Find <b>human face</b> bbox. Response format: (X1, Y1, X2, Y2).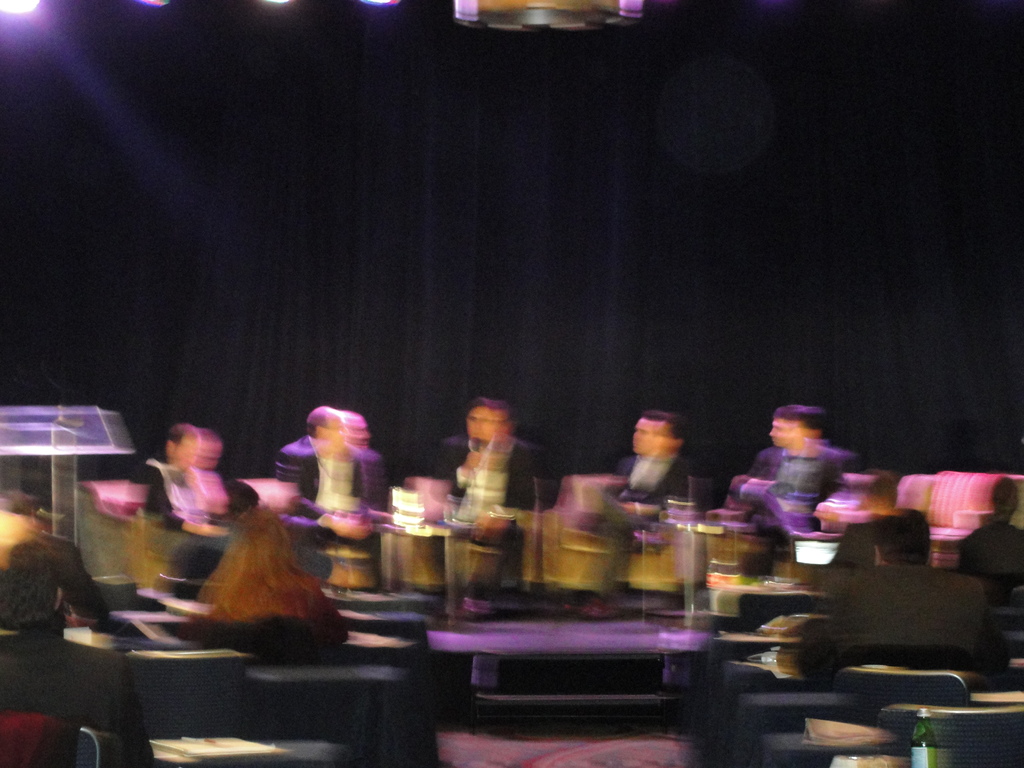
(630, 417, 660, 459).
